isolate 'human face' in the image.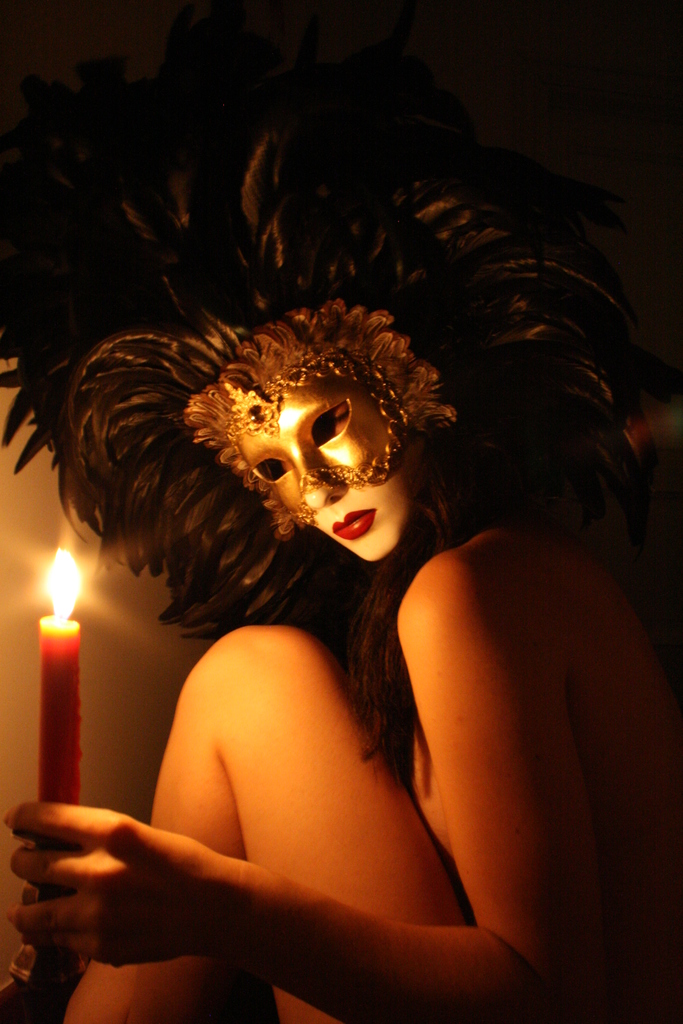
Isolated region: bbox=(238, 370, 421, 563).
